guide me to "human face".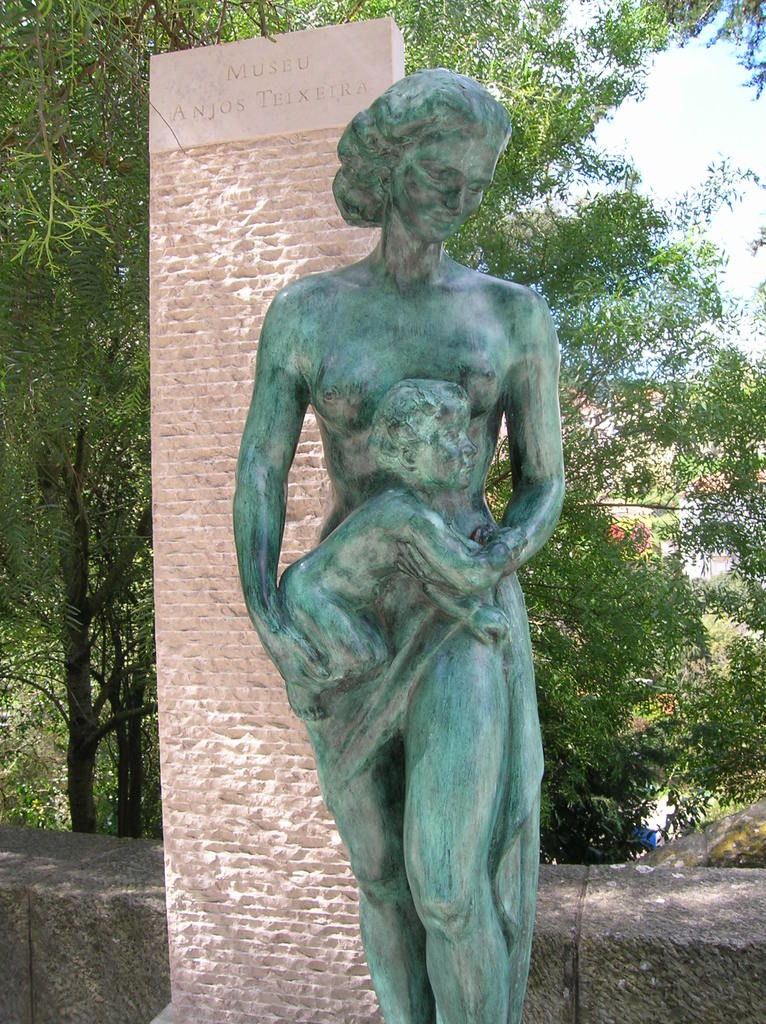
Guidance: 388 135 499 243.
